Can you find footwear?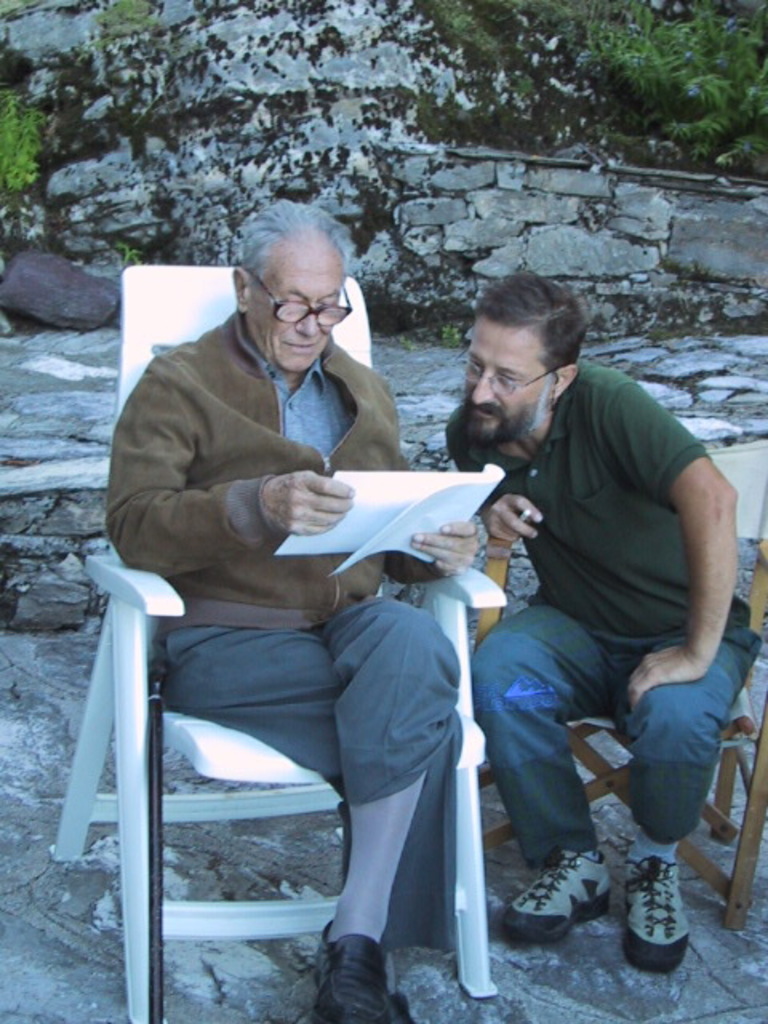
Yes, bounding box: 619:854:683:974.
